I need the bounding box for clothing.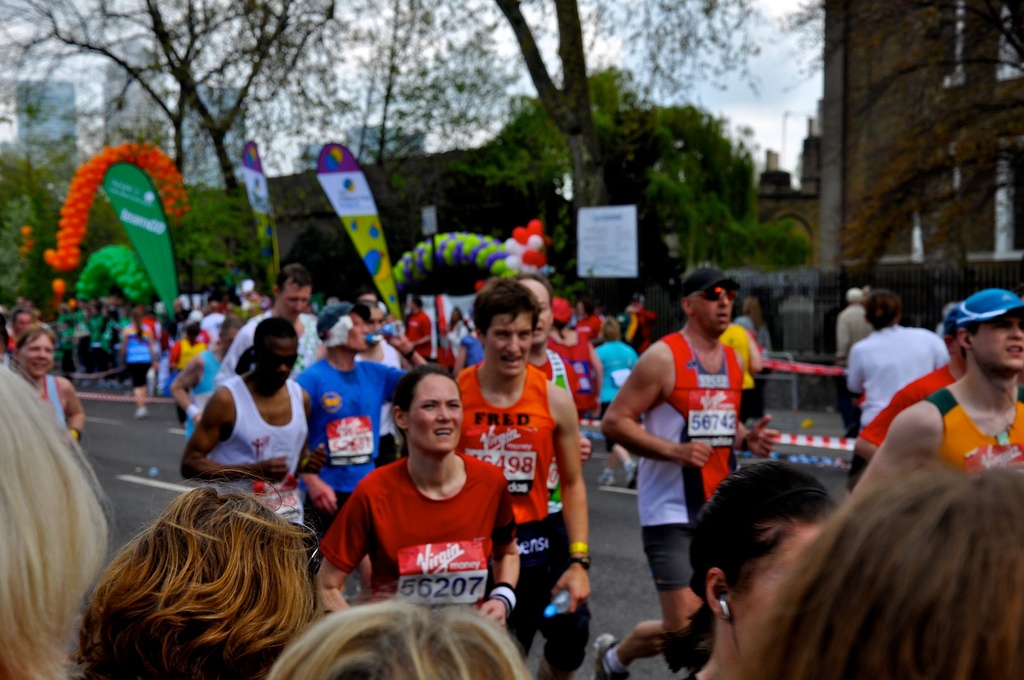
Here it is: 294, 351, 411, 525.
